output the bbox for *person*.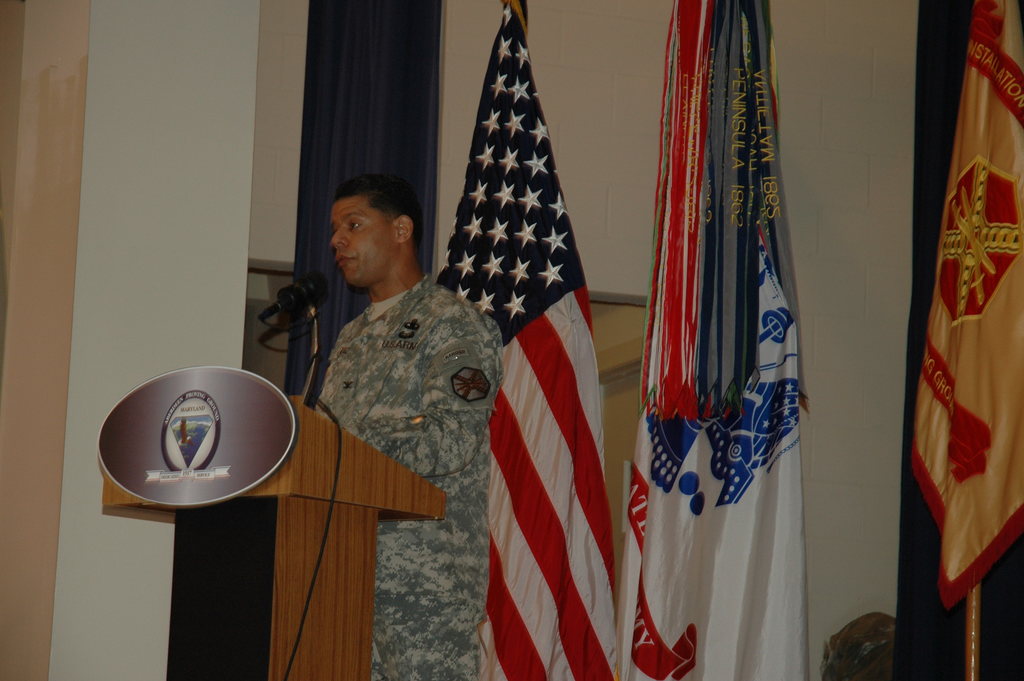
(285, 161, 499, 627).
